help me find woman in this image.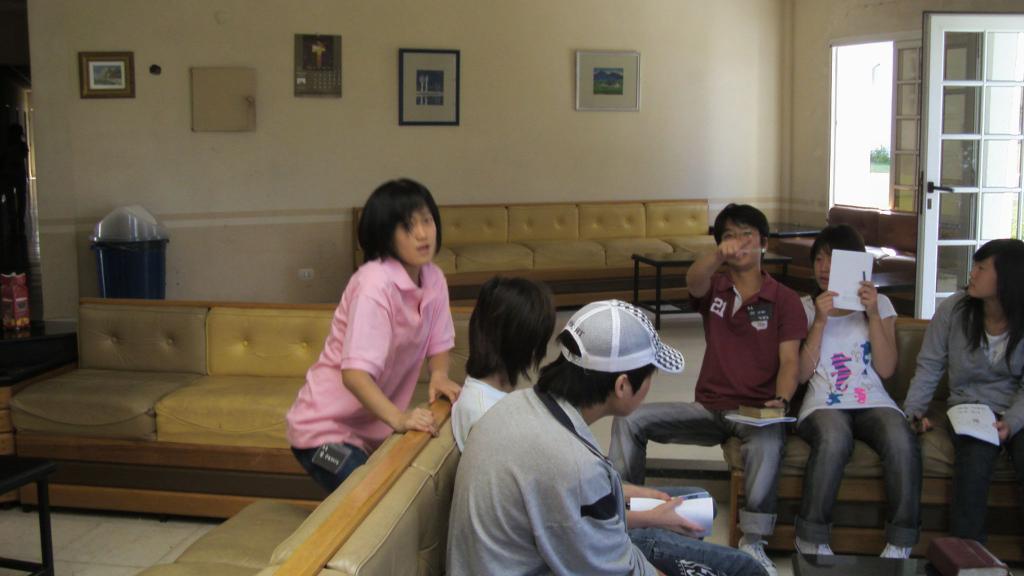
Found it: rect(787, 225, 921, 562).
